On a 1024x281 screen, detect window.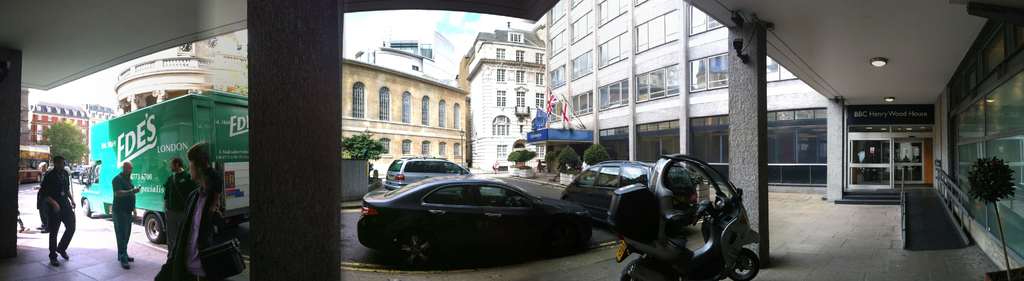
[516, 48, 528, 61].
